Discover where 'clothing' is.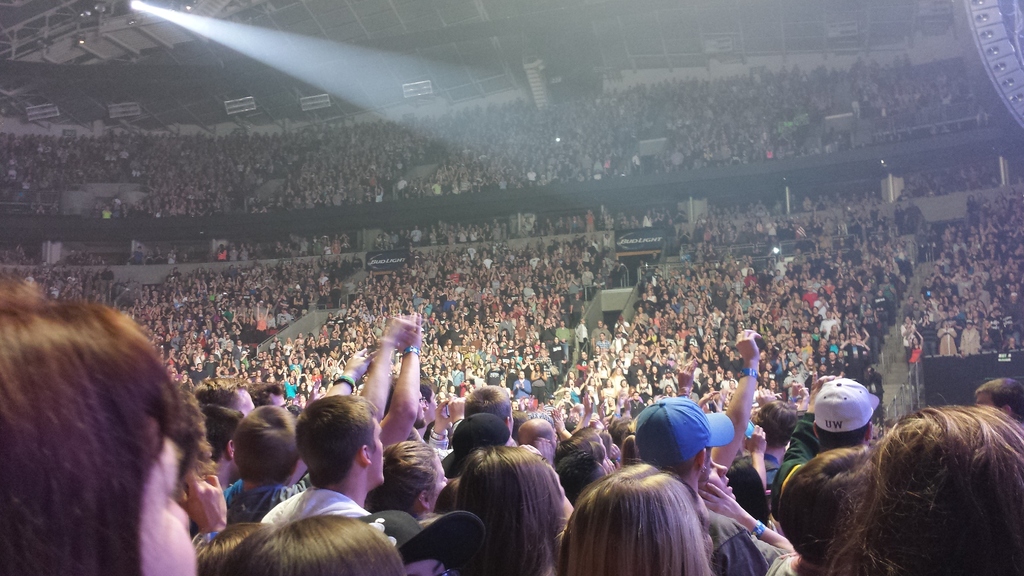
Discovered at (639,401,740,488).
